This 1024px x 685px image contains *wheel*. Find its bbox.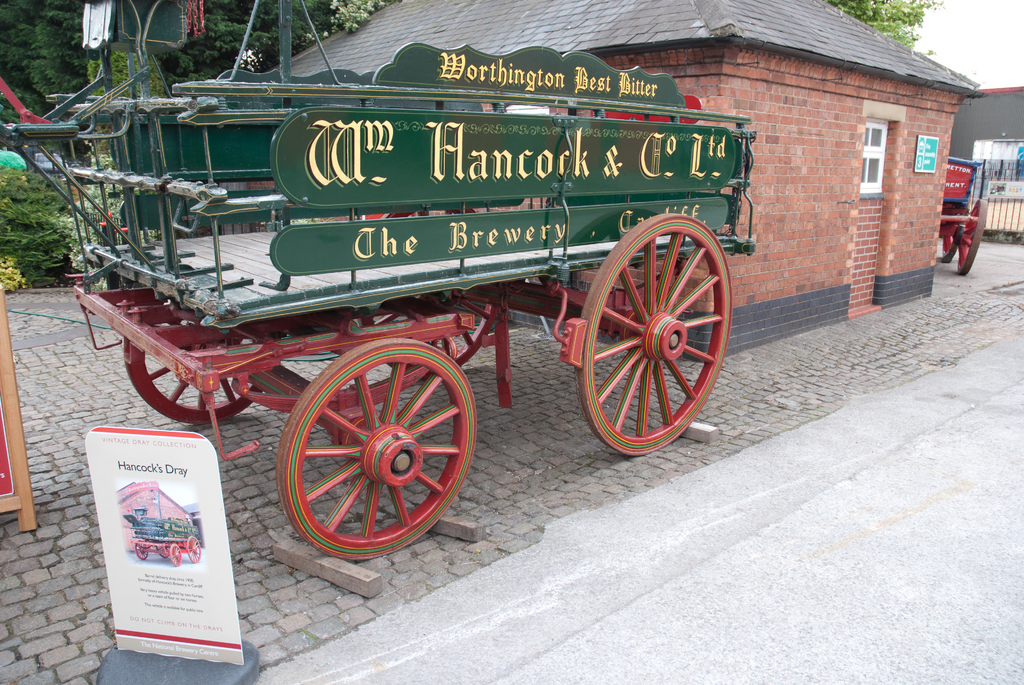
region(960, 196, 990, 276).
